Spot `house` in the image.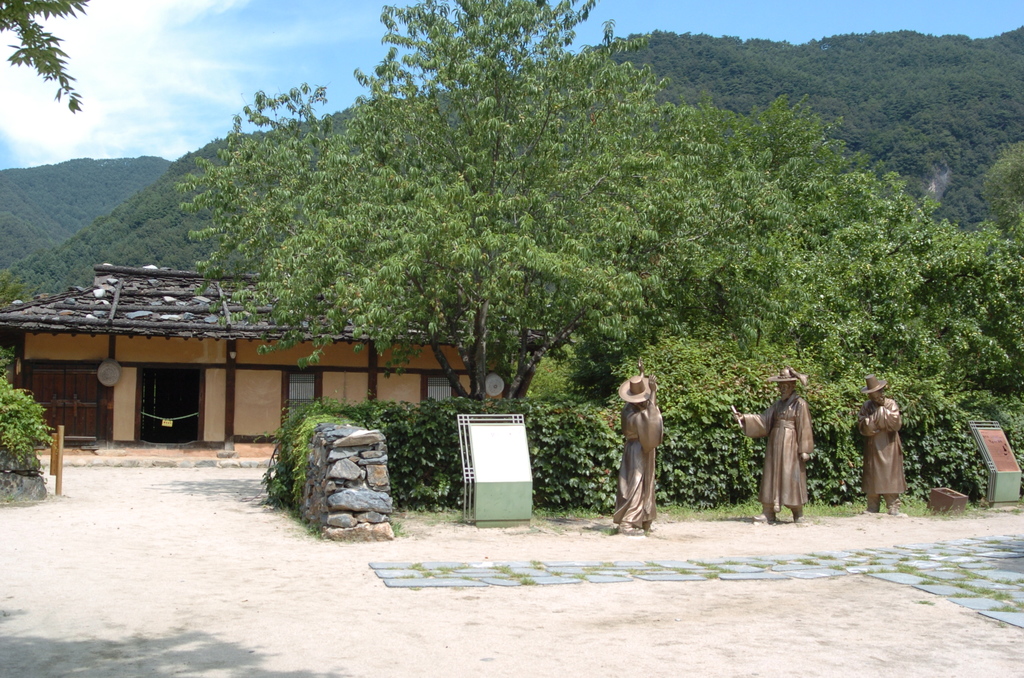
`house` found at pyautogui.locateOnScreen(0, 272, 540, 469).
